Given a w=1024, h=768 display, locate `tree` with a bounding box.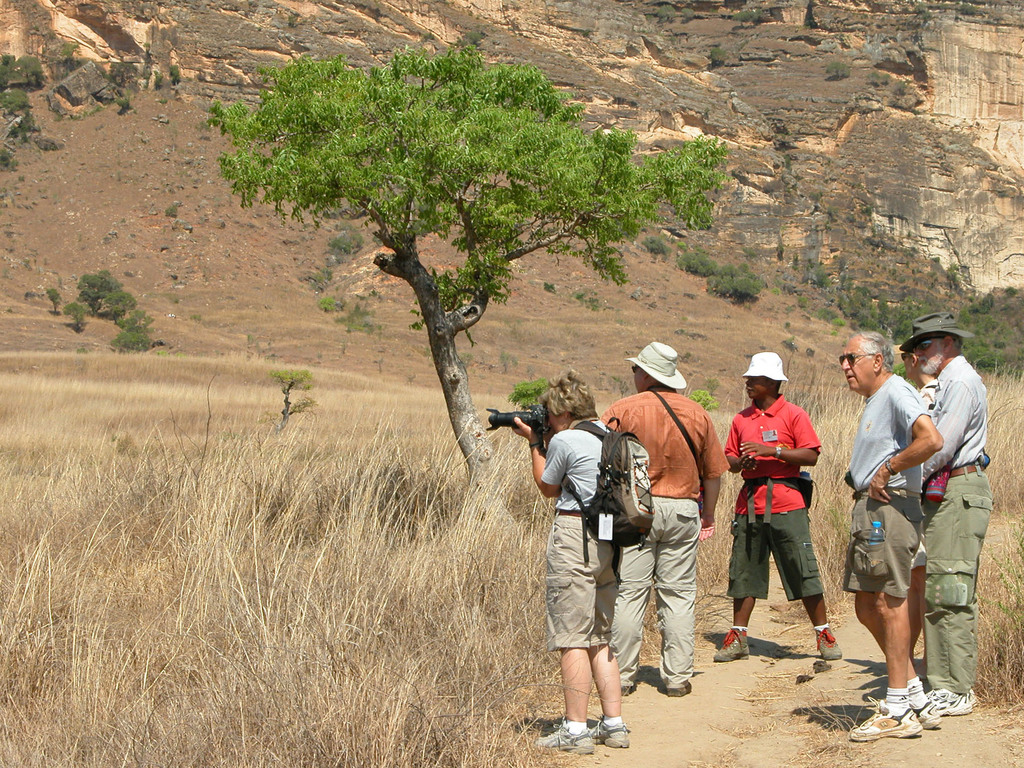
Located: [705, 262, 760, 296].
